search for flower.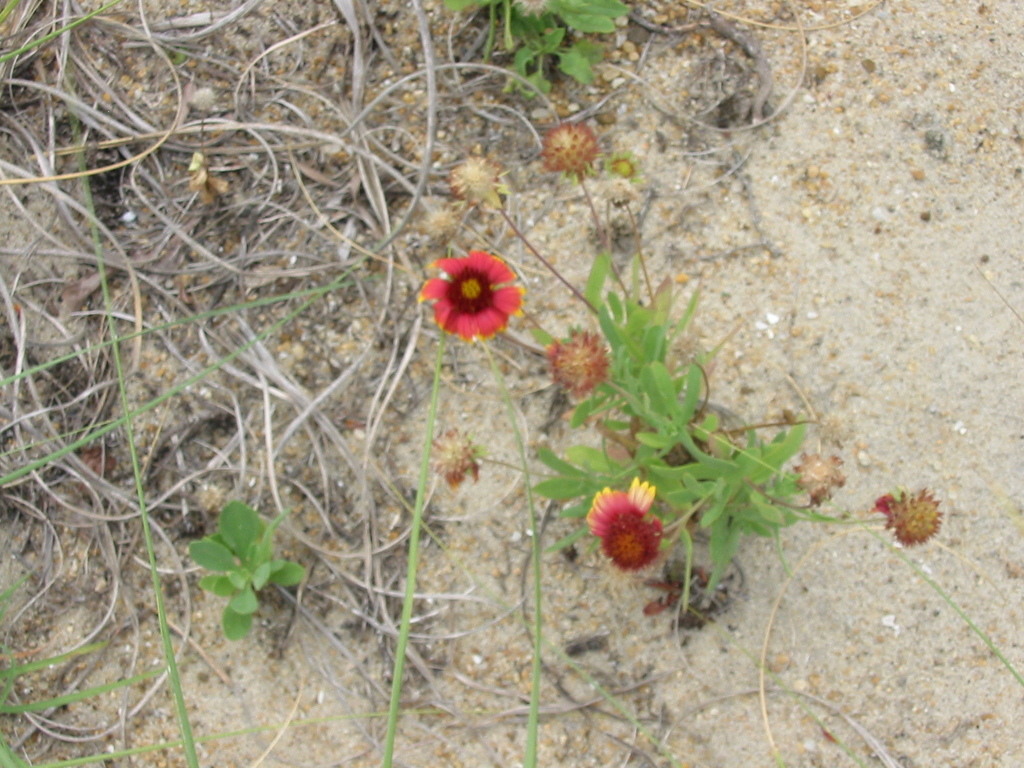
Found at x1=542 y1=122 x2=599 y2=177.
